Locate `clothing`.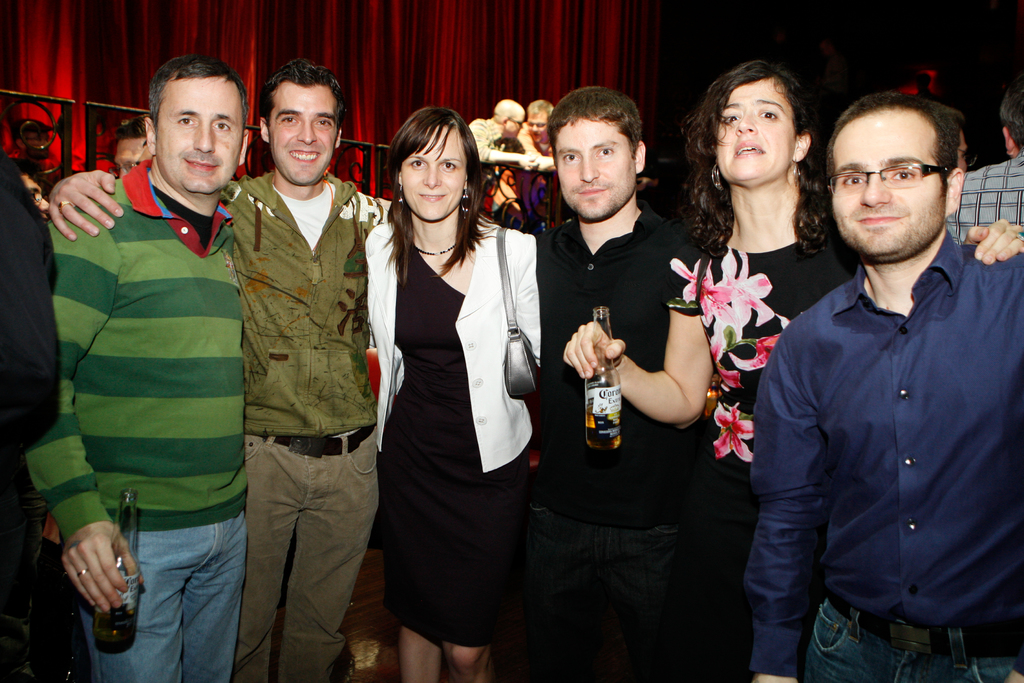
Bounding box: x1=737 y1=222 x2=1023 y2=682.
